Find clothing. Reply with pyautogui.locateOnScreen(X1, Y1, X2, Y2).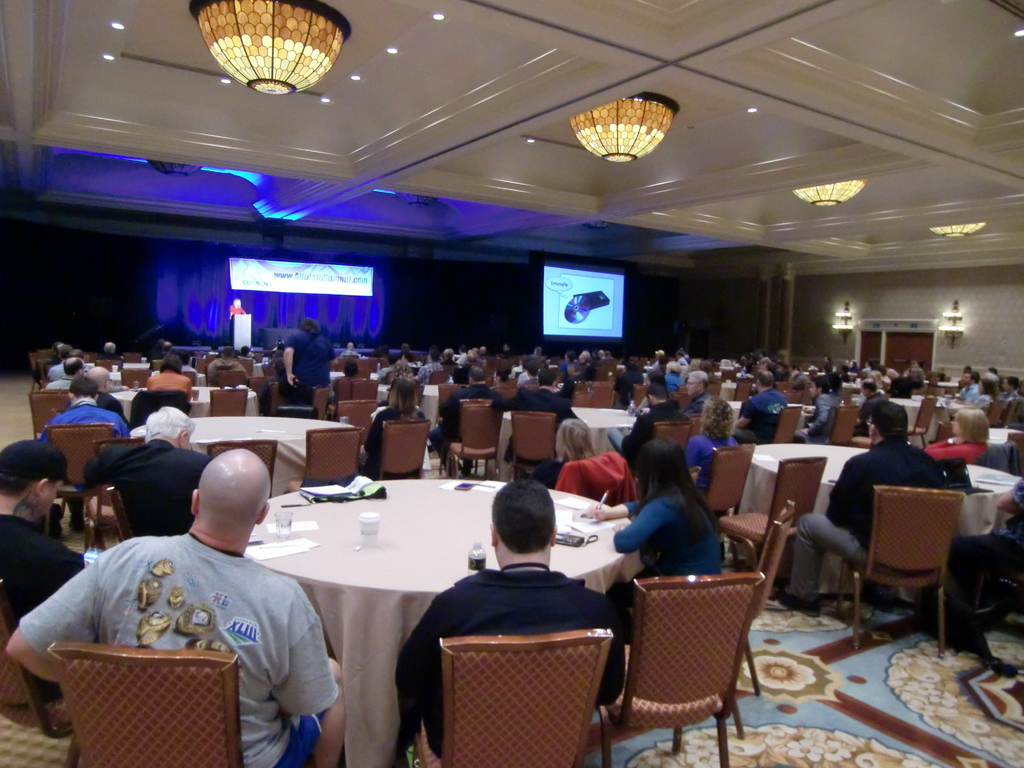
pyautogui.locateOnScreen(228, 301, 247, 339).
